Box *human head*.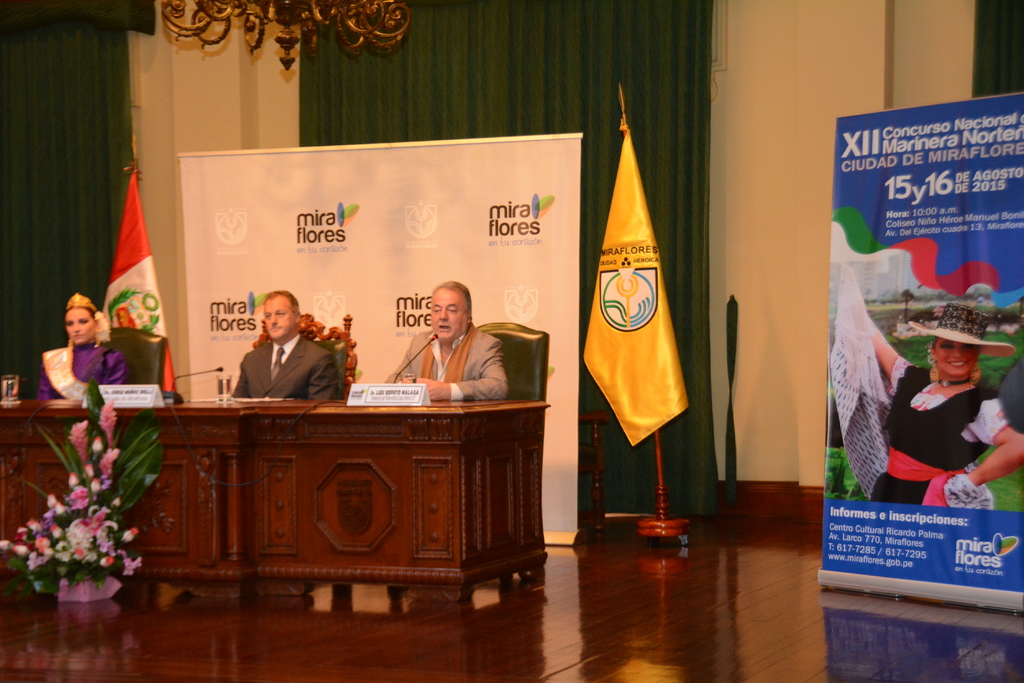
64 295 99 342.
